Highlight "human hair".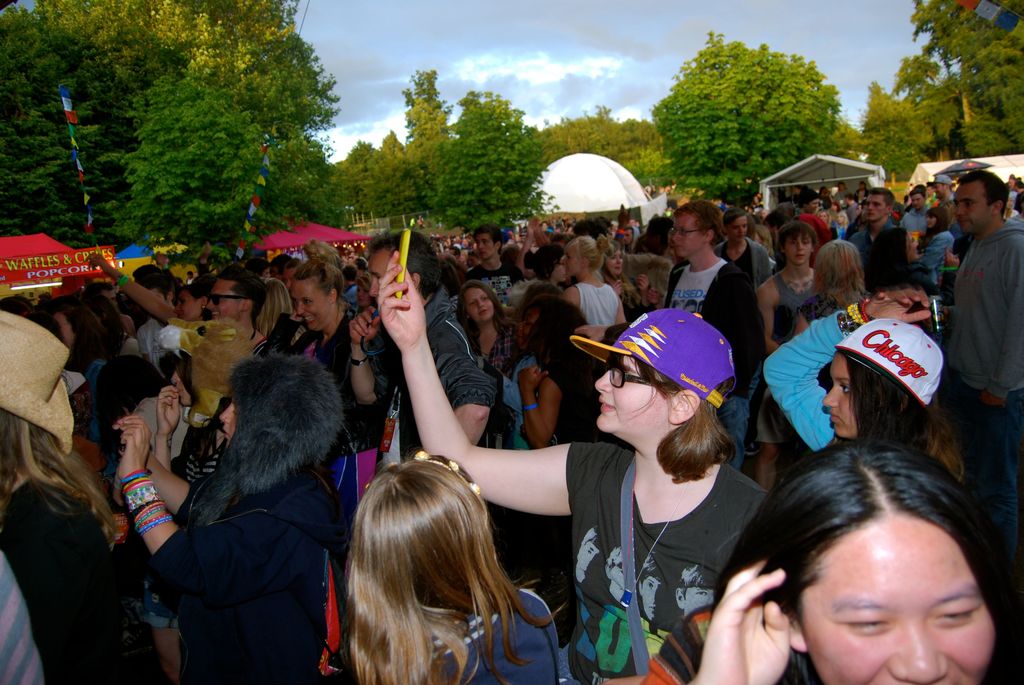
Highlighted region: 76,286,130,355.
